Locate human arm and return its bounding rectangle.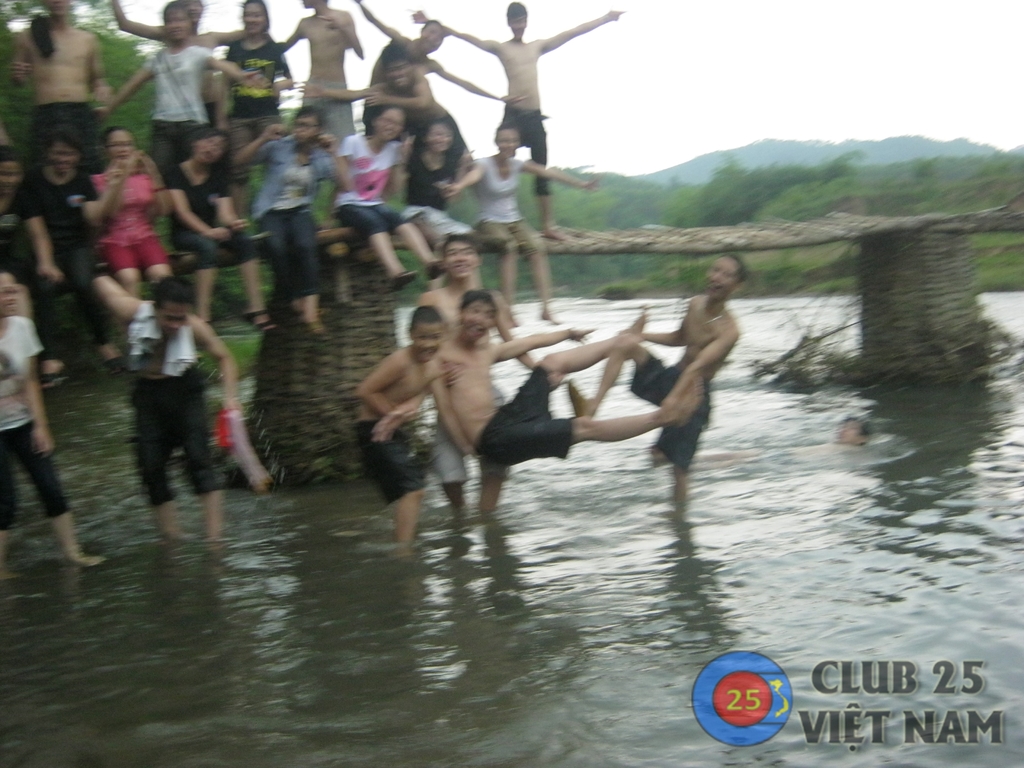
429,346,475,456.
